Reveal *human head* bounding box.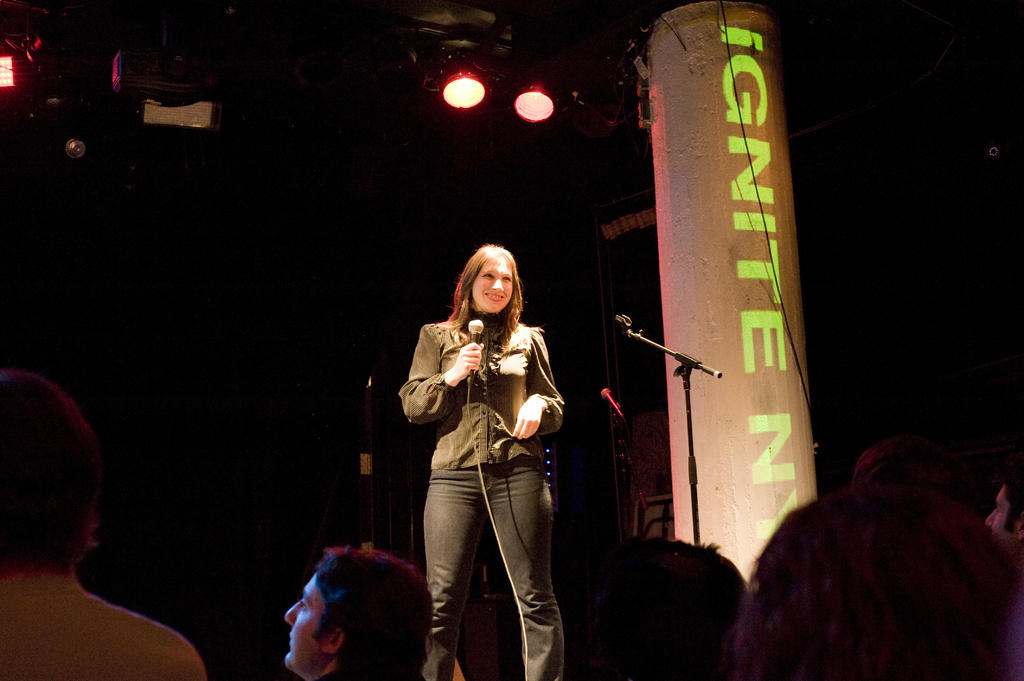
Revealed: (261, 550, 439, 670).
